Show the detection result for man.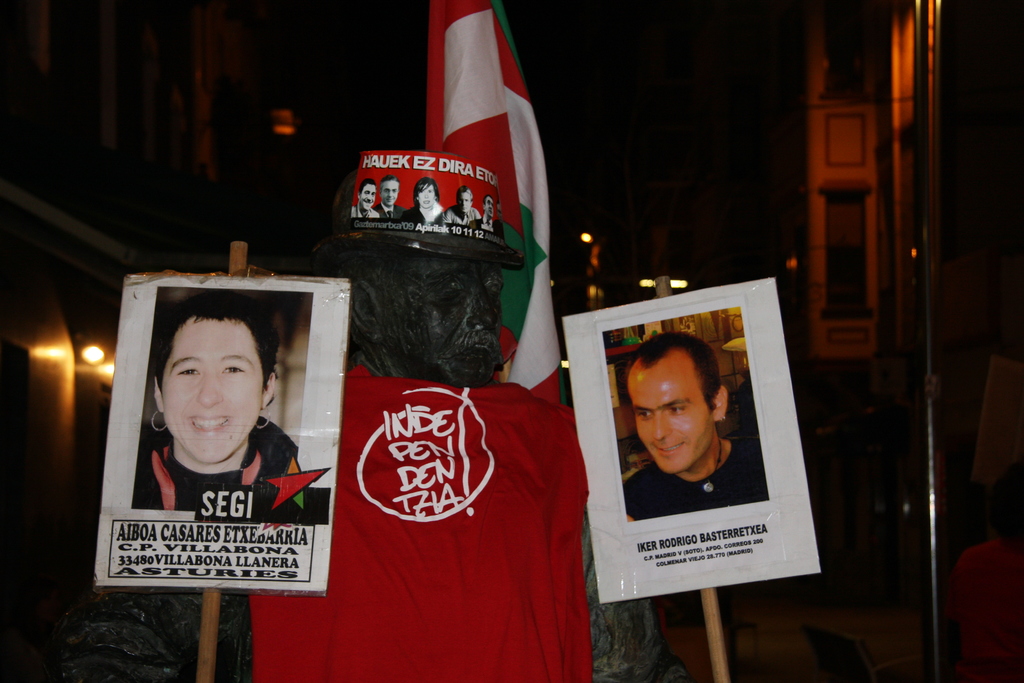
{"left": 440, "top": 185, "right": 477, "bottom": 228}.
